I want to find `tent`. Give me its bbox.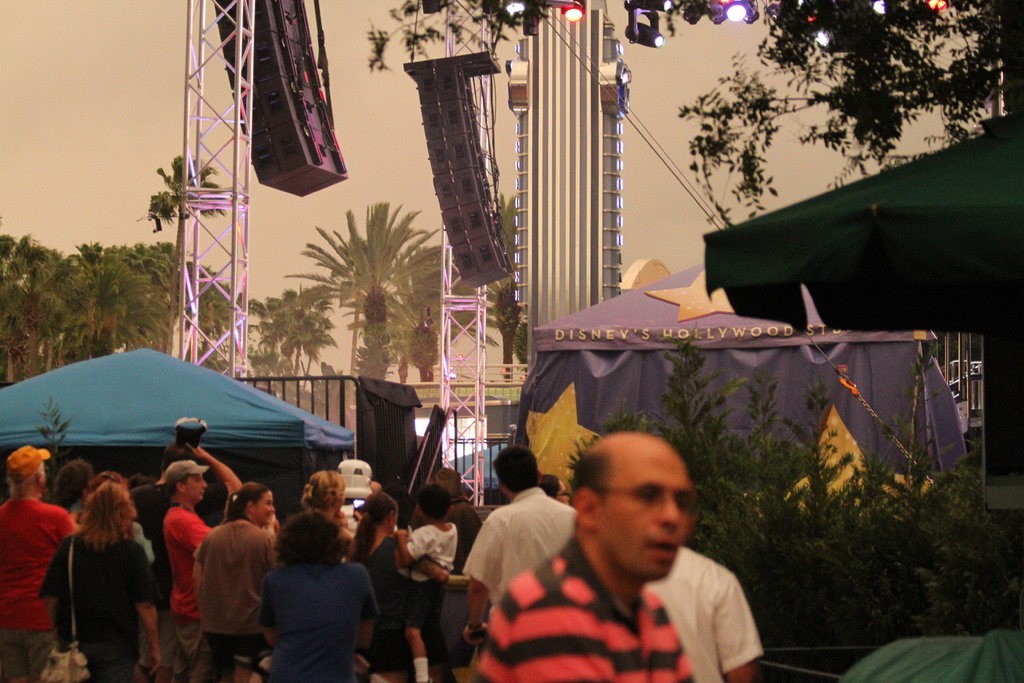
region(690, 108, 1023, 450).
